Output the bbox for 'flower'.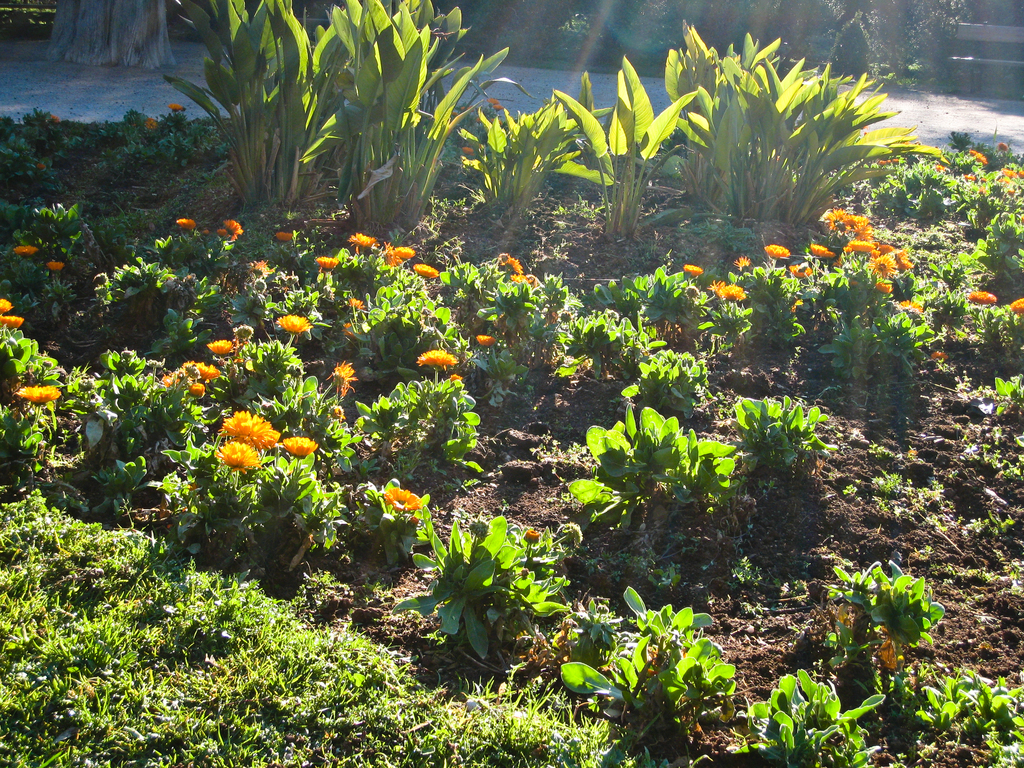
bbox=(763, 246, 788, 259).
